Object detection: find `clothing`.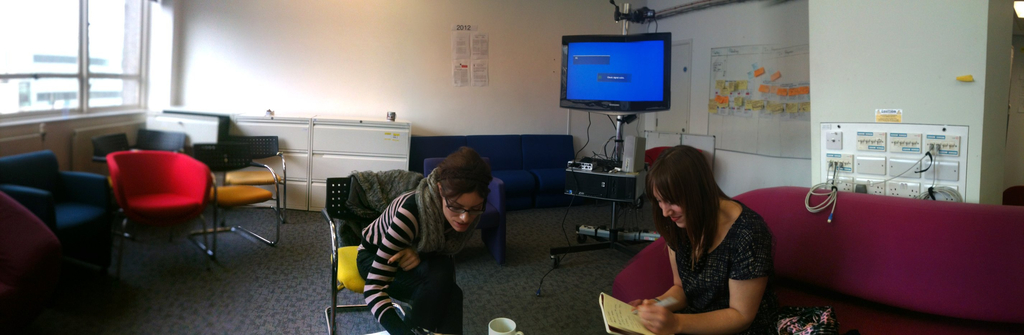
BBox(331, 131, 518, 328).
